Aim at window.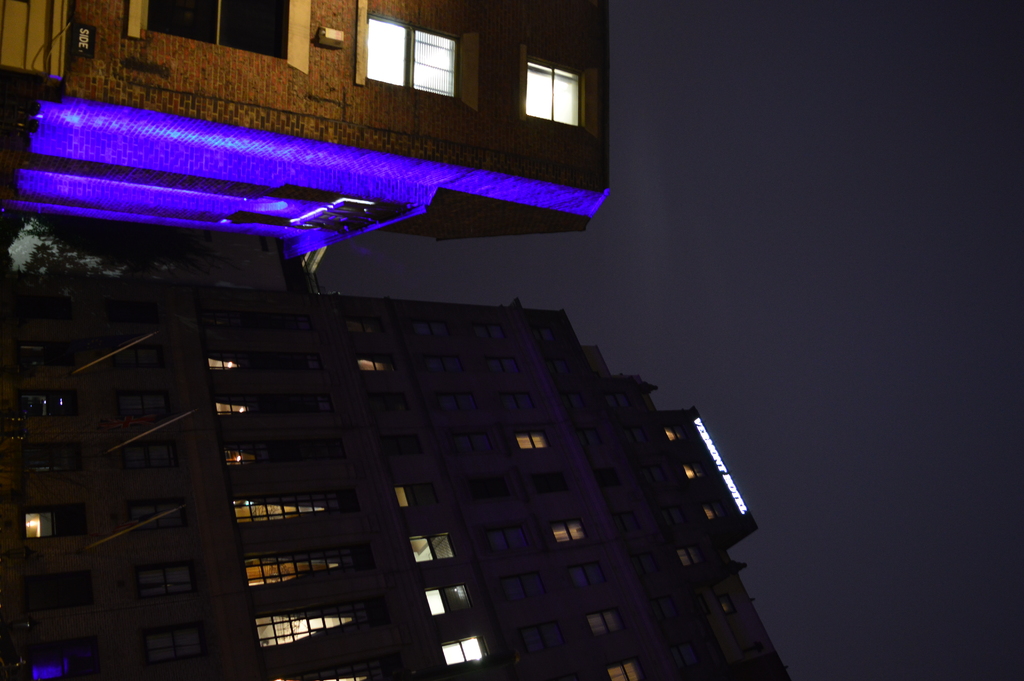
Aimed at (x1=216, y1=400, x2=246, y2=418).
